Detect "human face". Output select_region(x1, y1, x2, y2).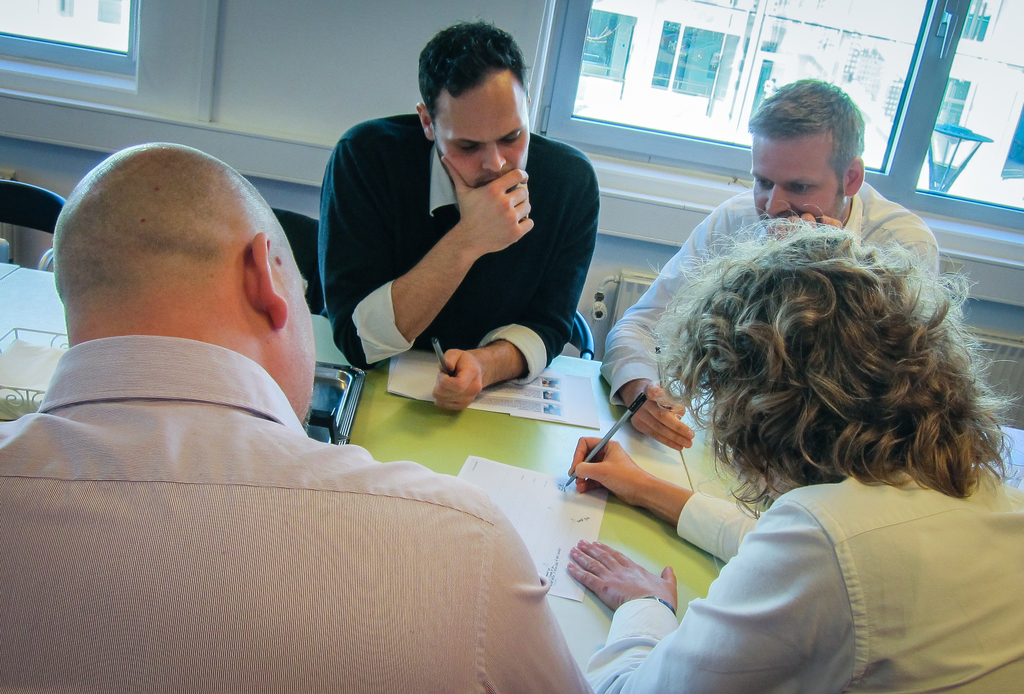
select_region(748, 134, 844, 238).
